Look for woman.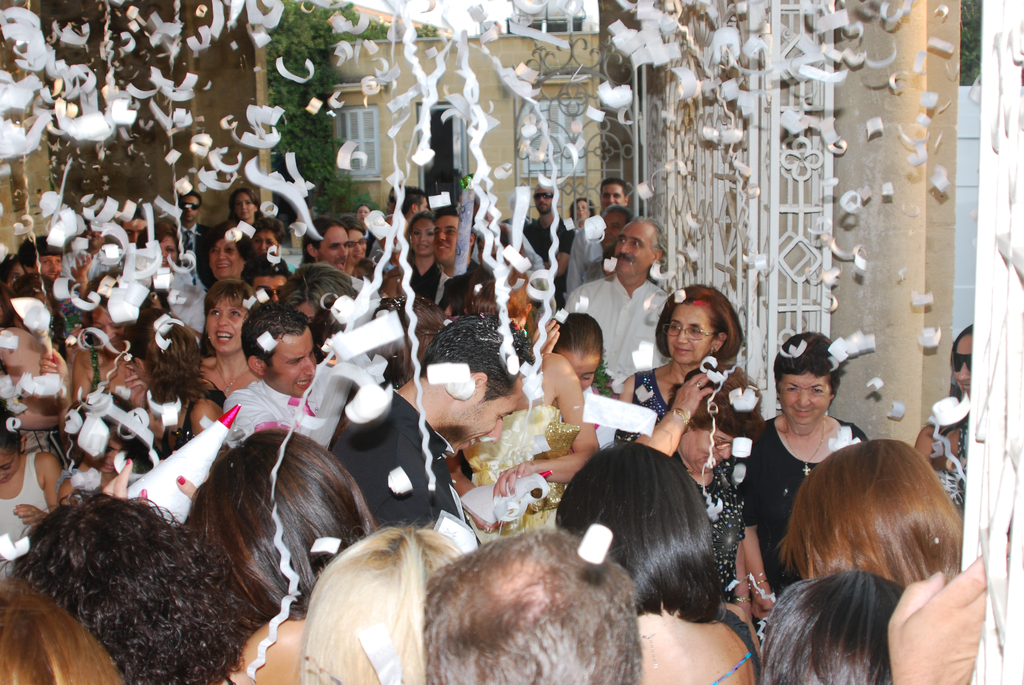
Found: [left=465, top=281, right=613, bottom=539].
